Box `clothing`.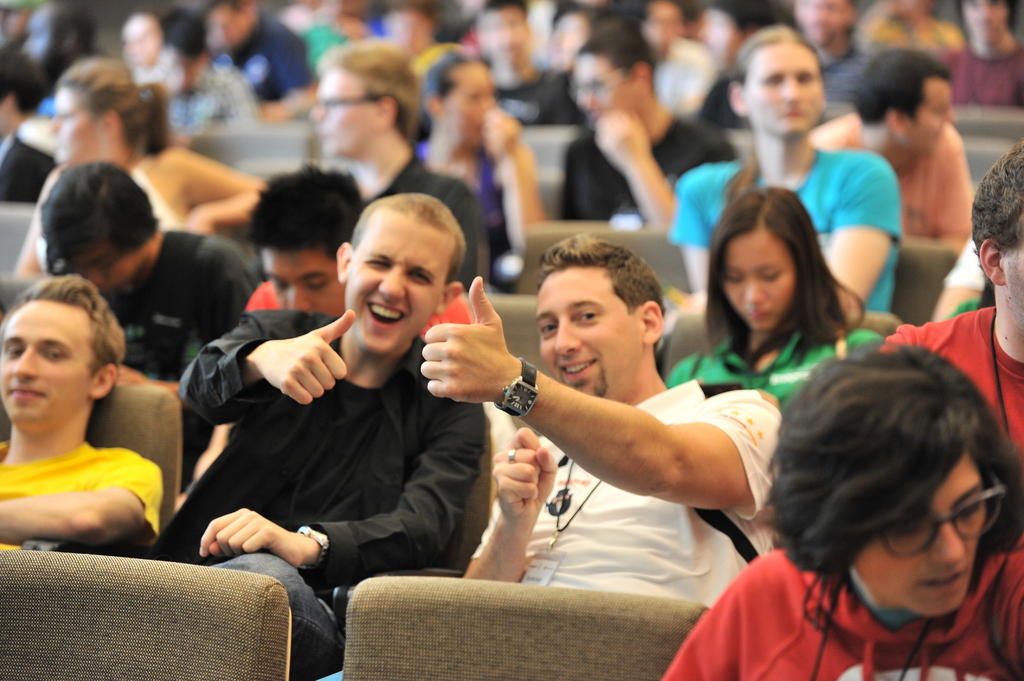
658/529/1023/680.
